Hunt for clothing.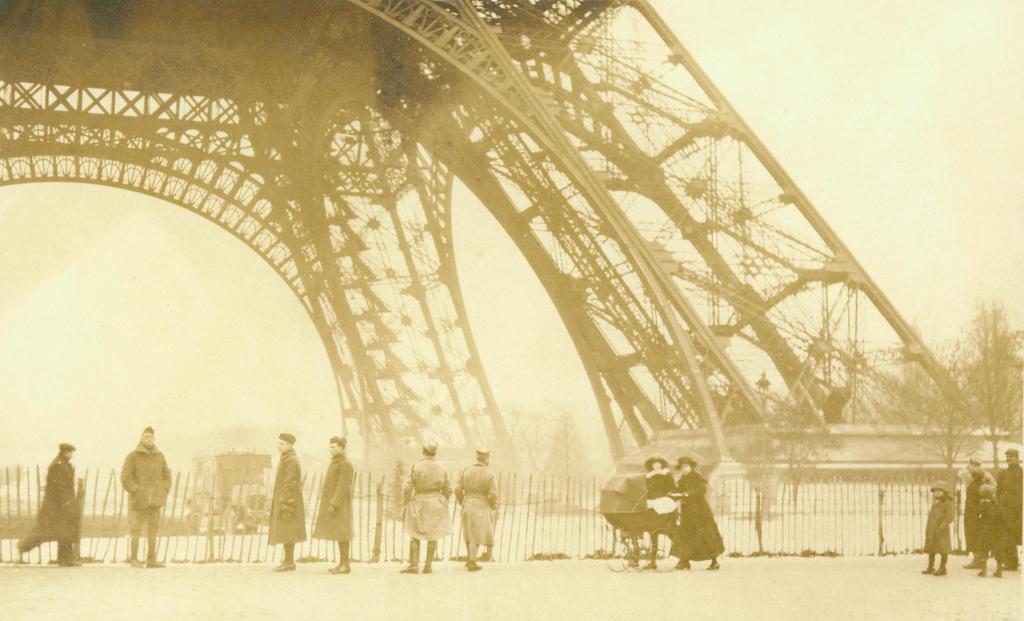
Hunted down at box=[964, 471, 997, 554].
